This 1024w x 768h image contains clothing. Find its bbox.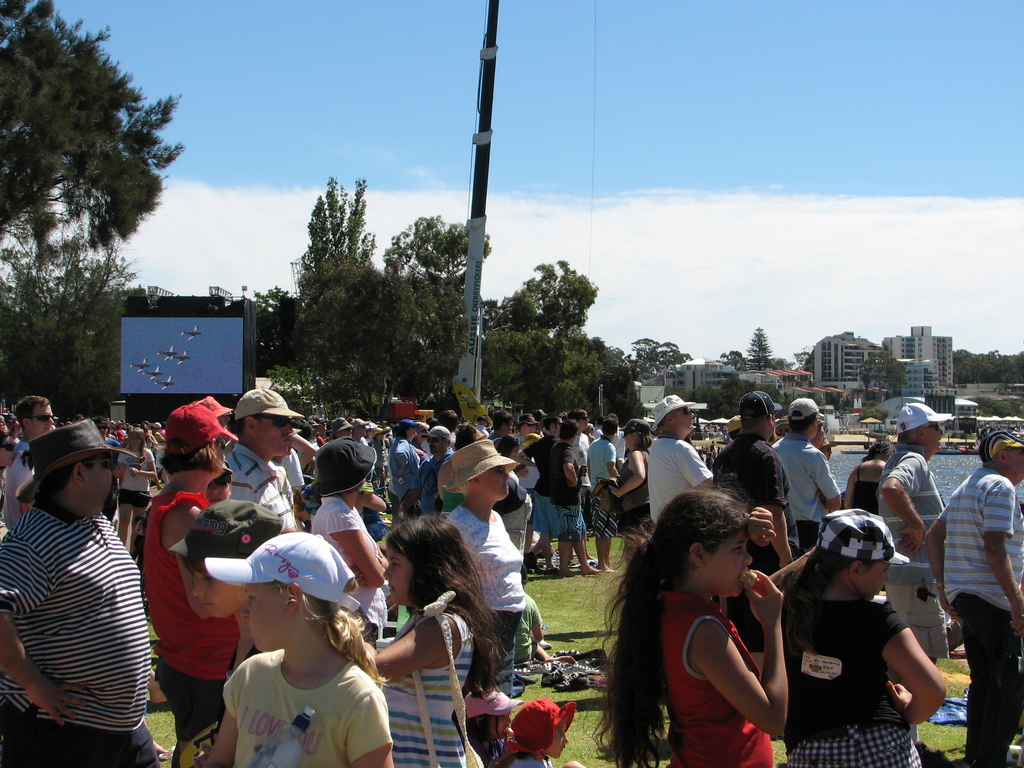
bbox=[9, 452, 157, 760].
